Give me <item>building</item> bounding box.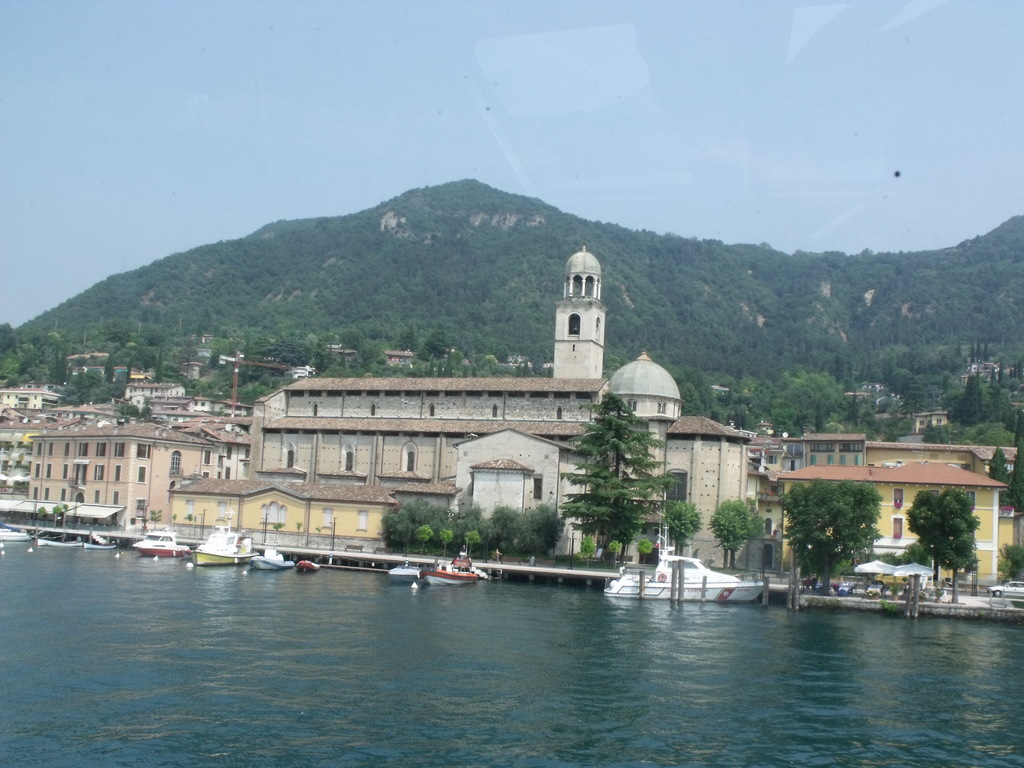
[x1=29, y1=417, x2=218, y2=525].
